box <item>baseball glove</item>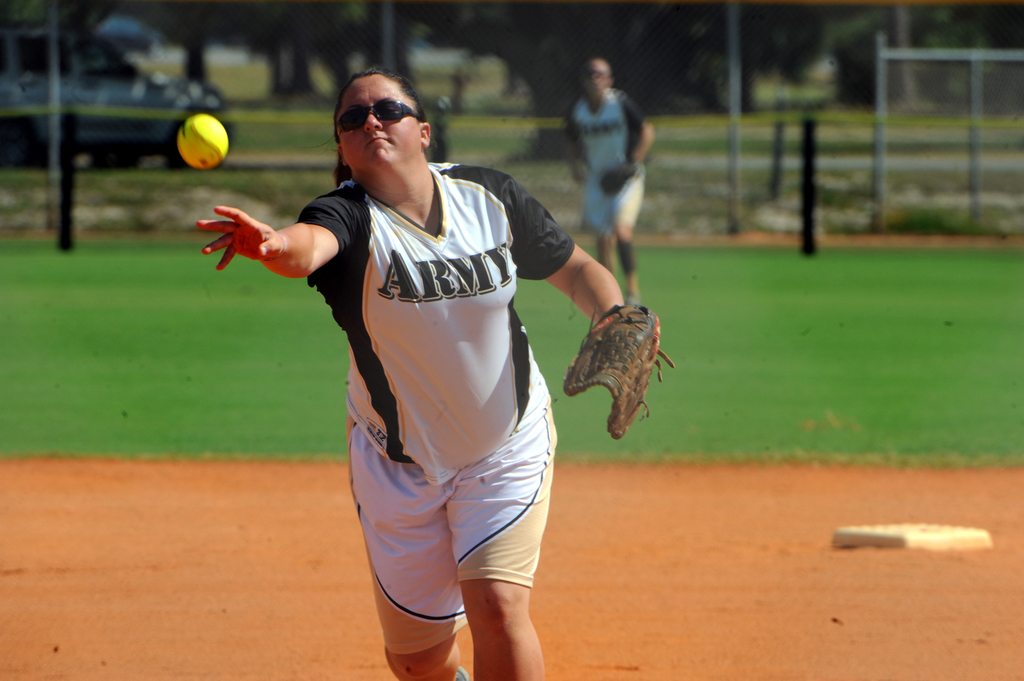
x1=562 y1=300 x2=676 y2=442
